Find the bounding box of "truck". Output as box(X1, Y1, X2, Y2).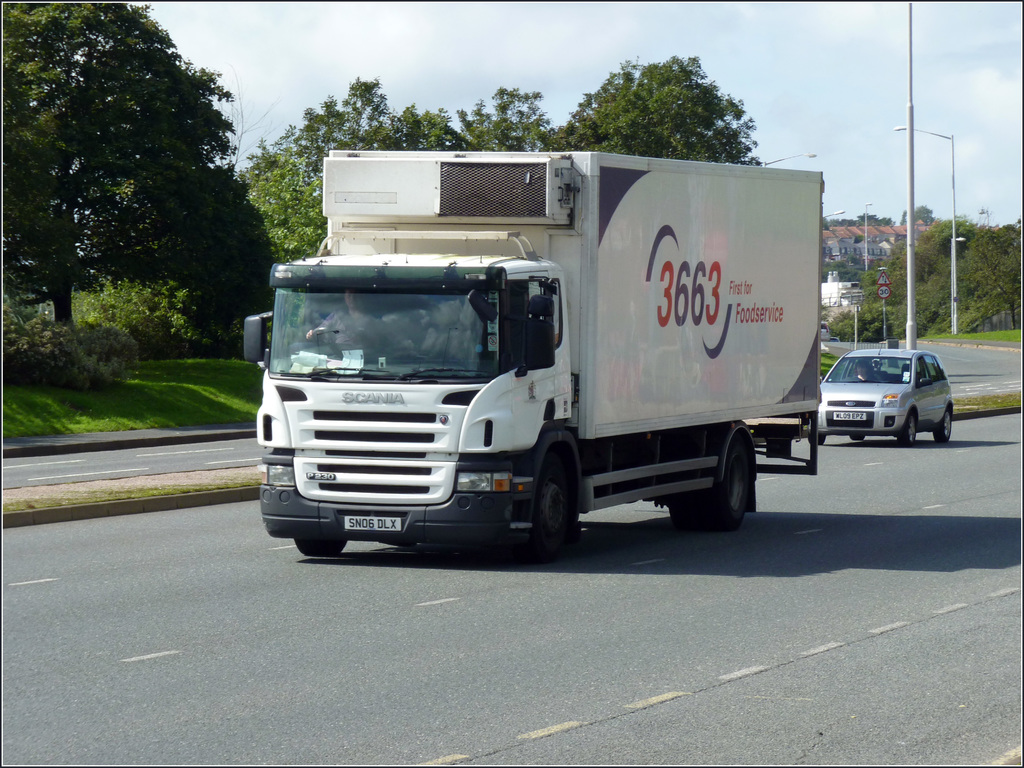
box(260, 143, 838, 563).
